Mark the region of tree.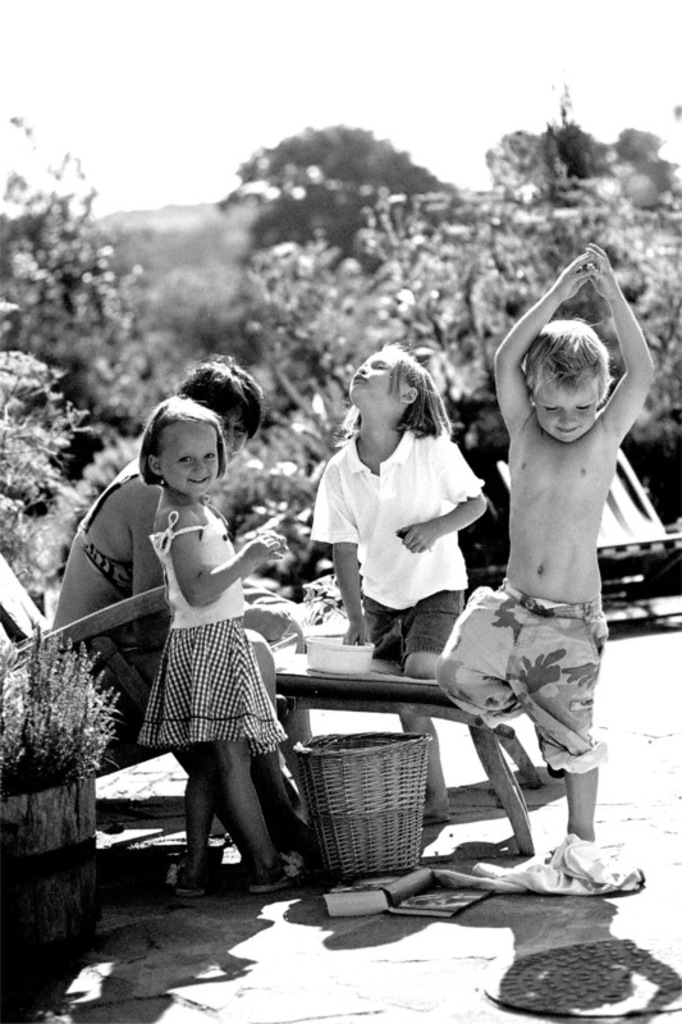
Region: [left=216, top=108, right=457, bottom=246].
